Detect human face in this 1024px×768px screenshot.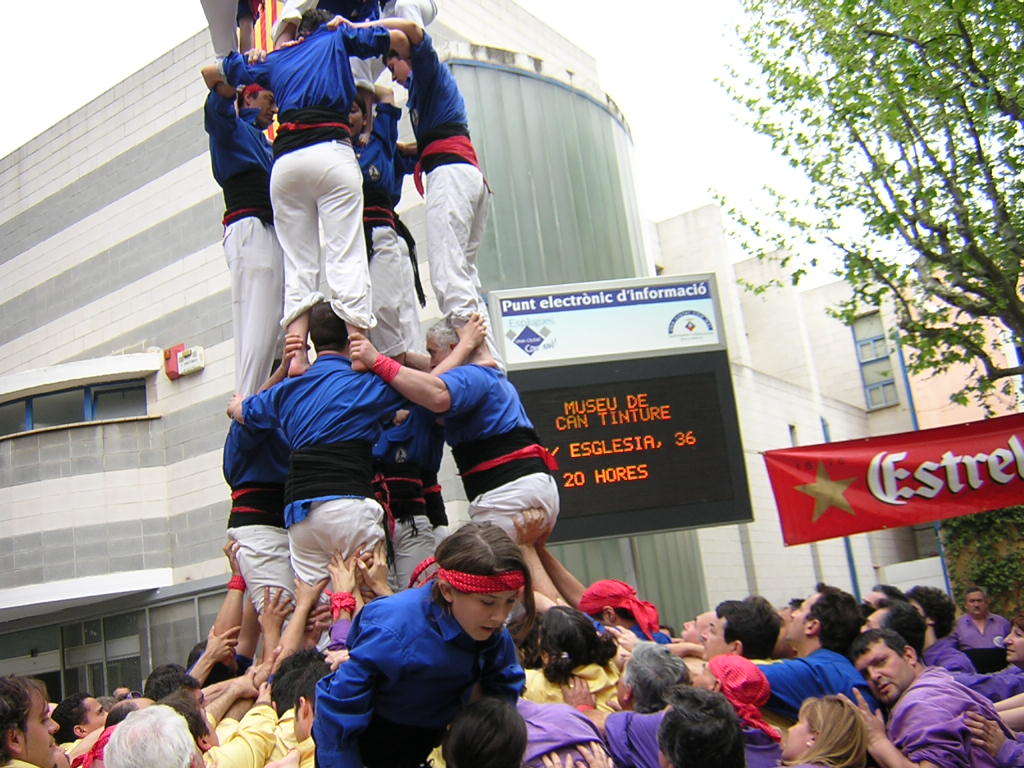
Detection: [346, 98, 358, 132].
